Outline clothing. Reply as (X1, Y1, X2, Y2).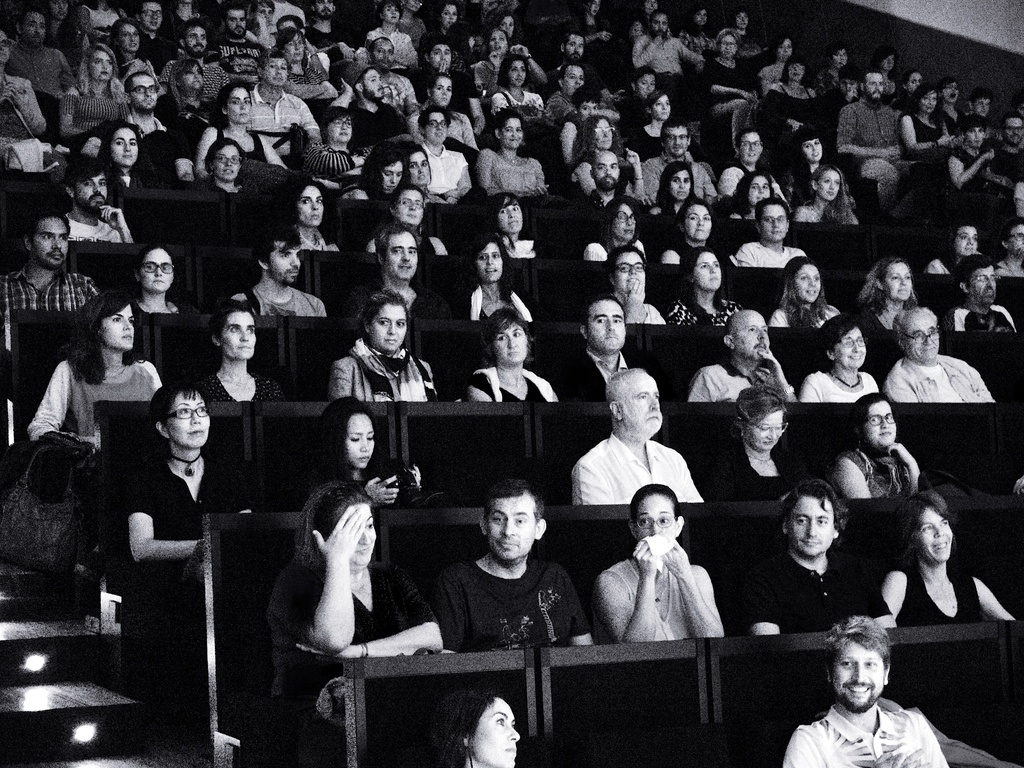
(113, 452, 257, 598).
